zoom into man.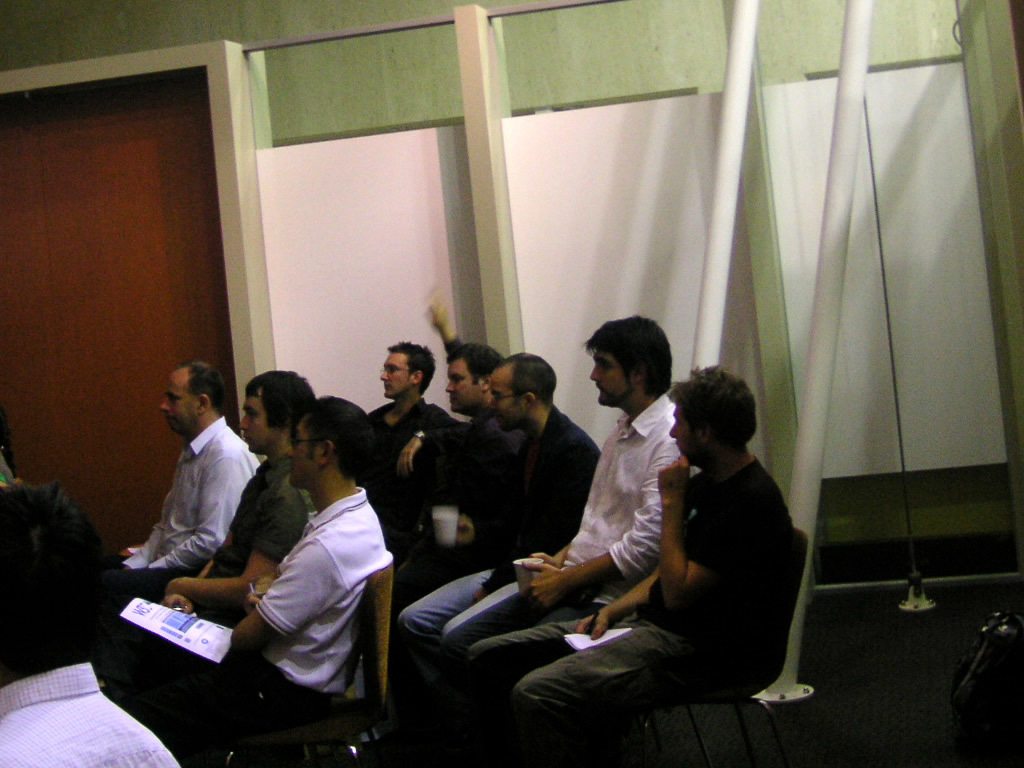
Zoom target: BBox(357, 340, 455, 556).
